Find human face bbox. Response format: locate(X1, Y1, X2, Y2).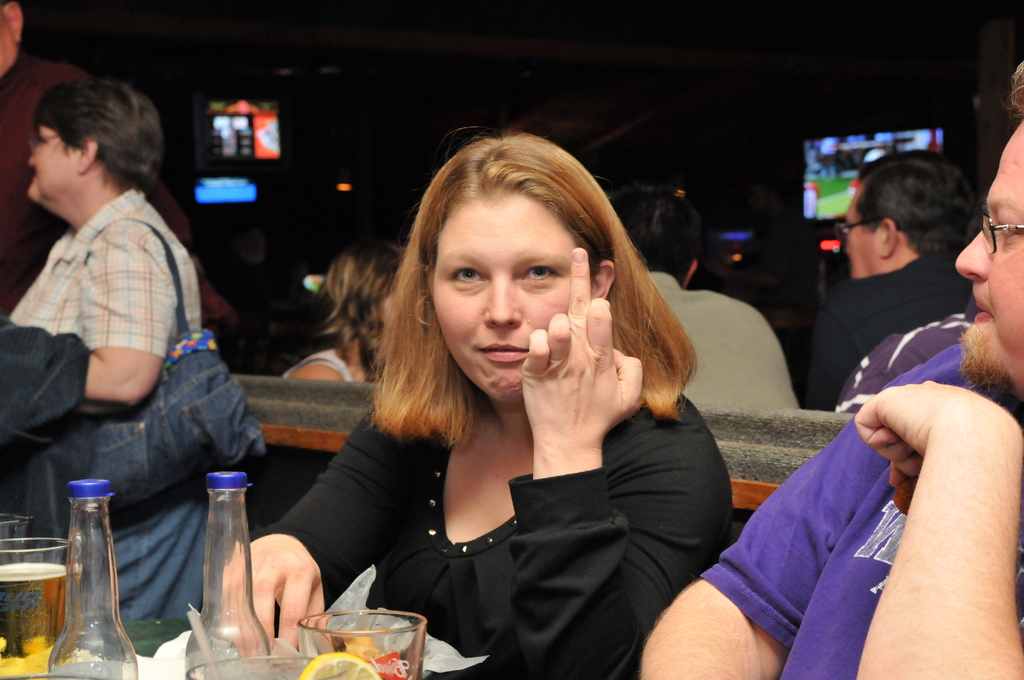
locate(436, 186, 582, 399).
